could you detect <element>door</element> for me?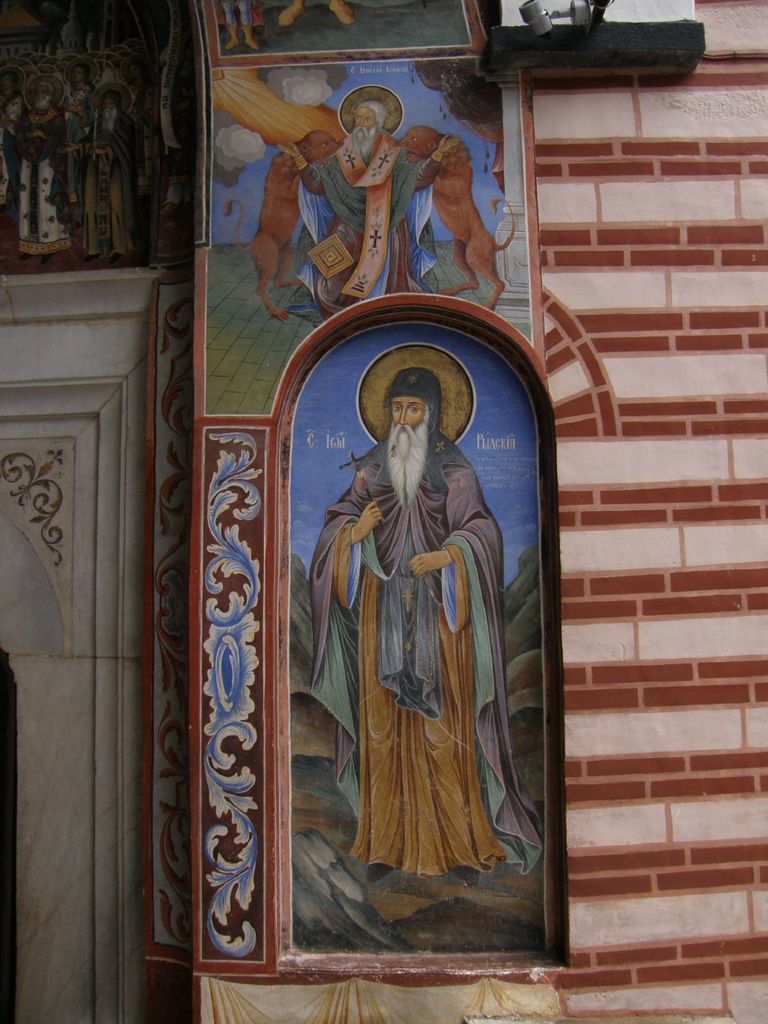
Detection result: crop(0, 410, 96, 1023).
